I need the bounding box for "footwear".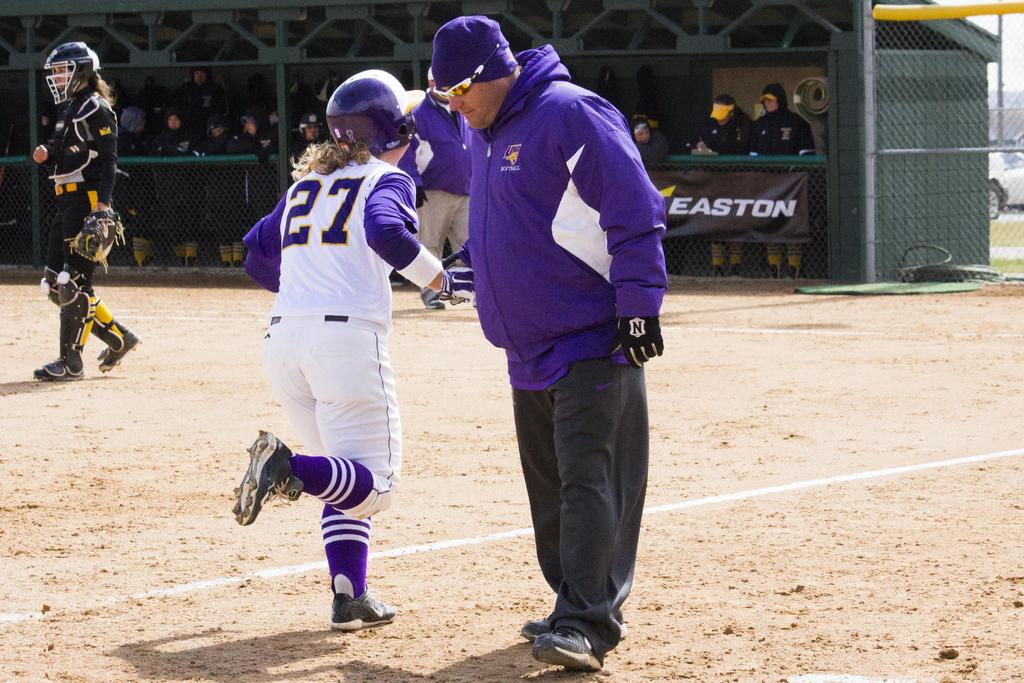
Here it is: (x1=89, y1=294, x2=135, y2=373).
